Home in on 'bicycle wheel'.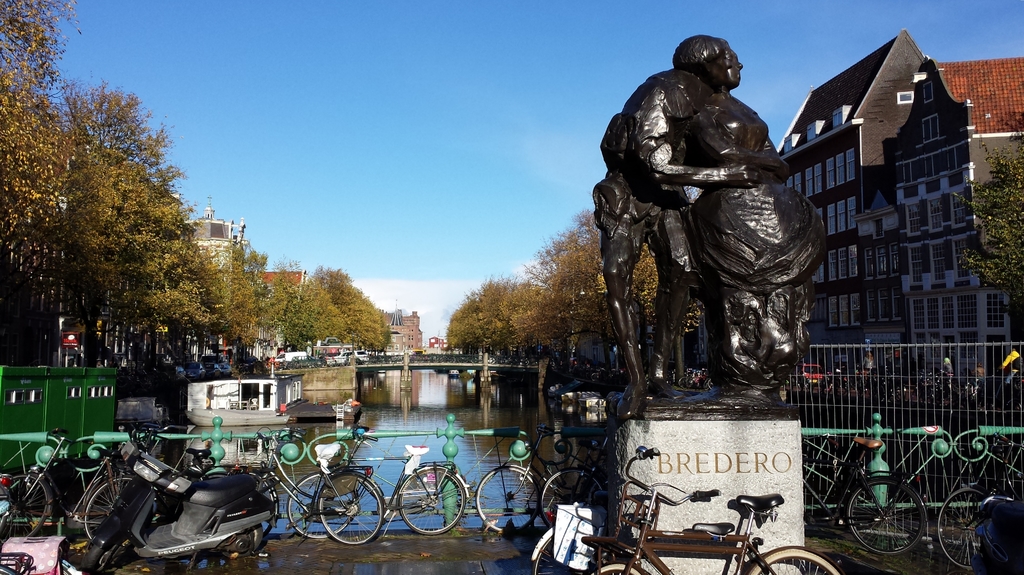
Homed in at 287,473,354,537.
